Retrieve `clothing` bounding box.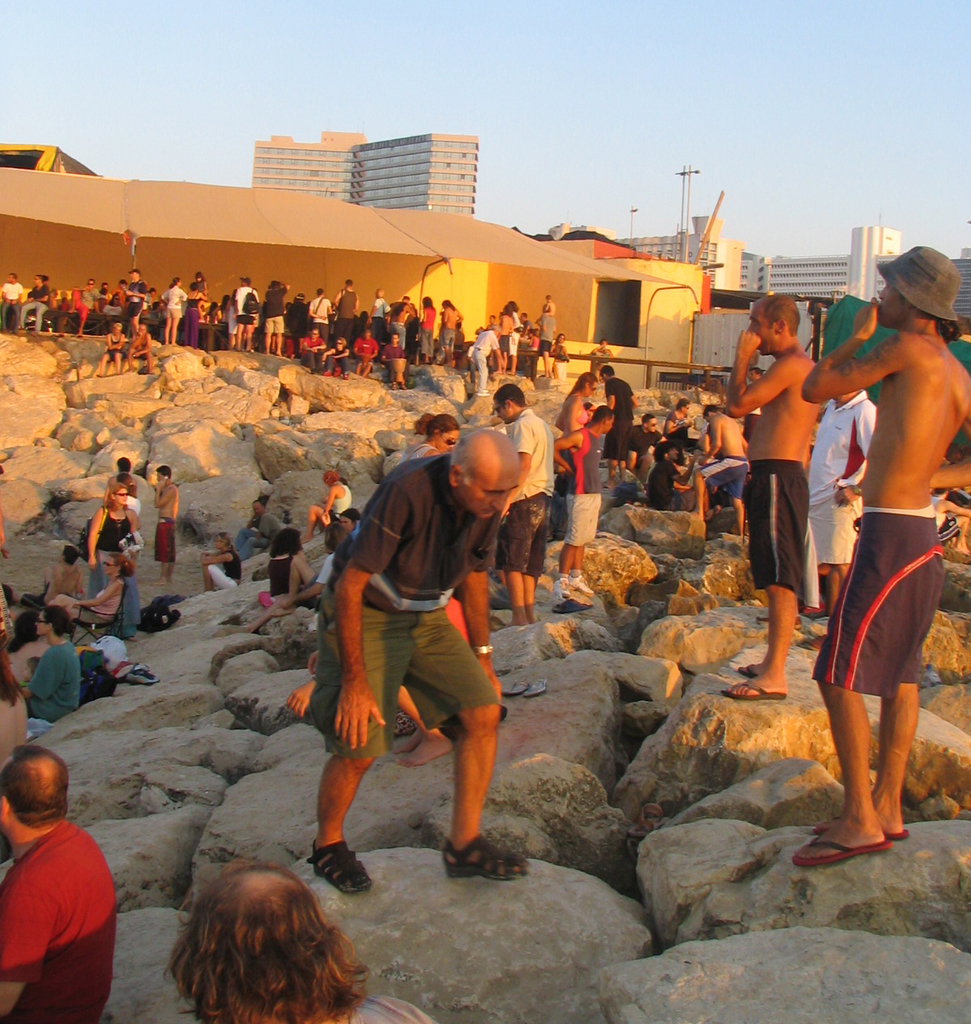
Bounding box: [x1=305, y1=552, x2=333, y2=606].
